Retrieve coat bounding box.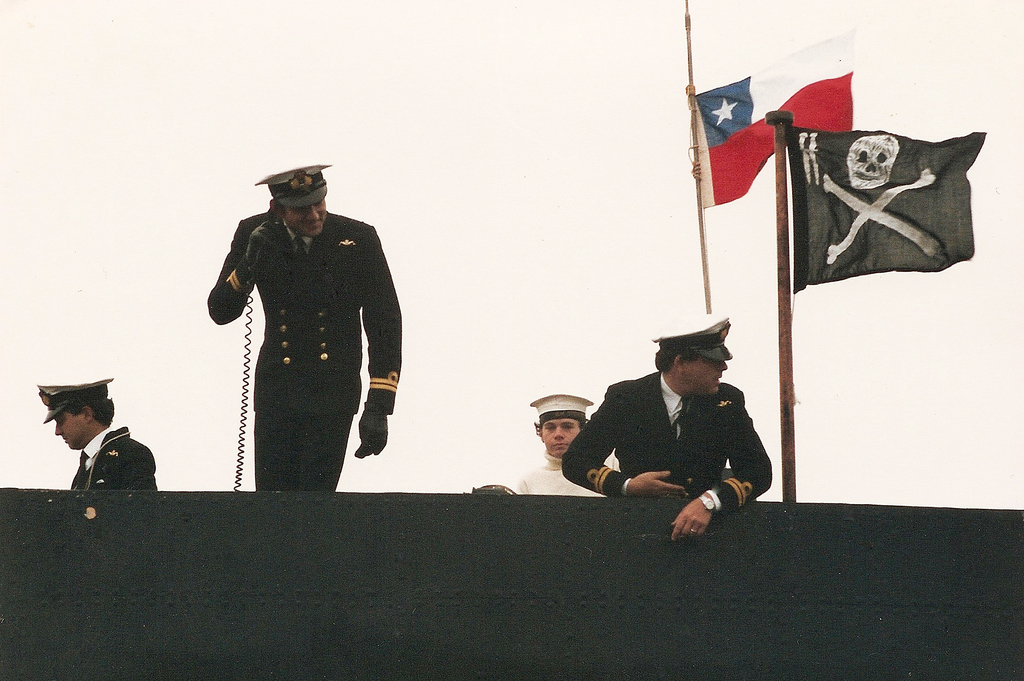
Bounding box: {"left": 560, "top": 376, "right": 774, "bottom": 525}.
